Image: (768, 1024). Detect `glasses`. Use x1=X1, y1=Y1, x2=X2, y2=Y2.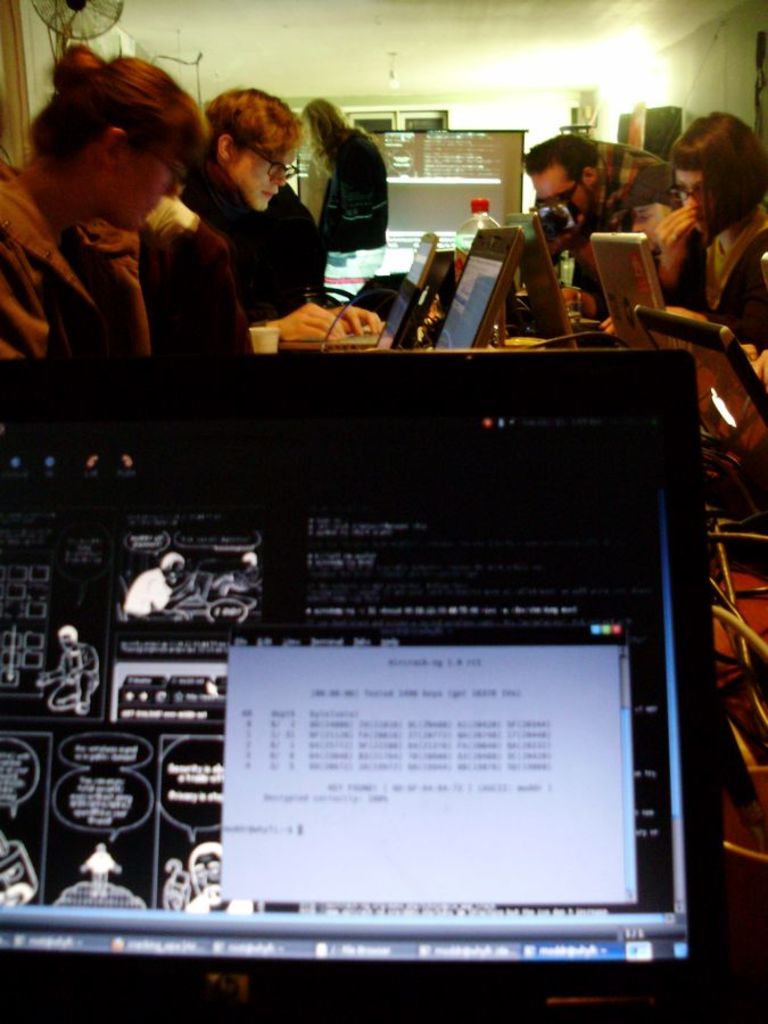
x1=132, y1=141, x2=192, y2=192.
